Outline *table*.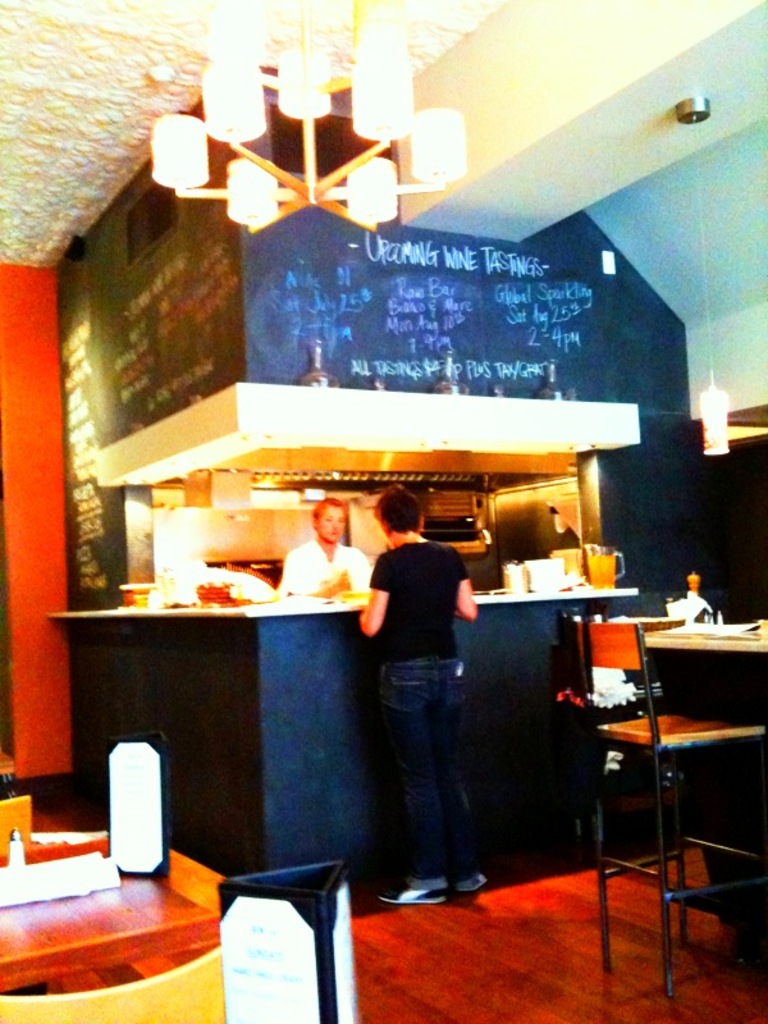
Outline: detection(0, 835, 232, 1014).
